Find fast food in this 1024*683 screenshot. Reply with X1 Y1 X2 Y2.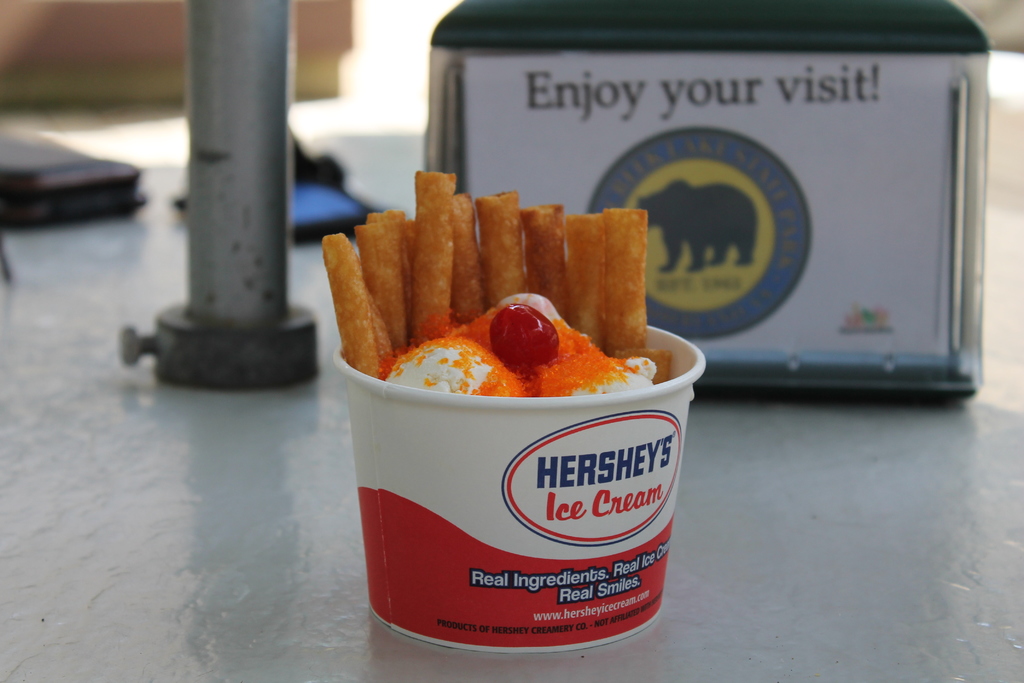
324 166 672 399.
